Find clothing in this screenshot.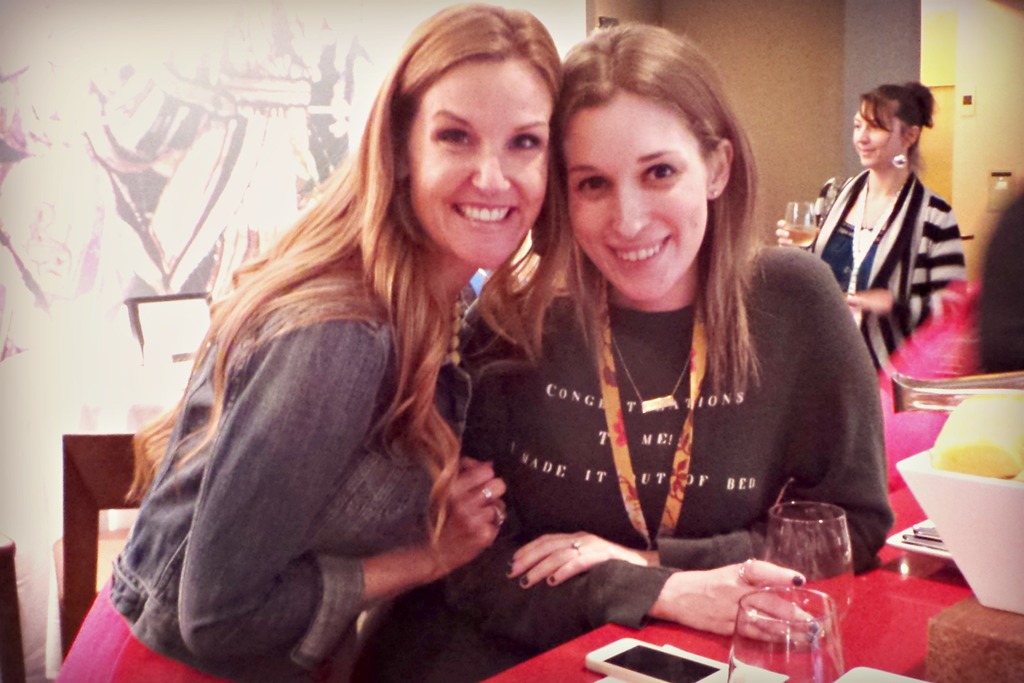
The bounding box for clothing is detection(497, 227, 874, 600).
